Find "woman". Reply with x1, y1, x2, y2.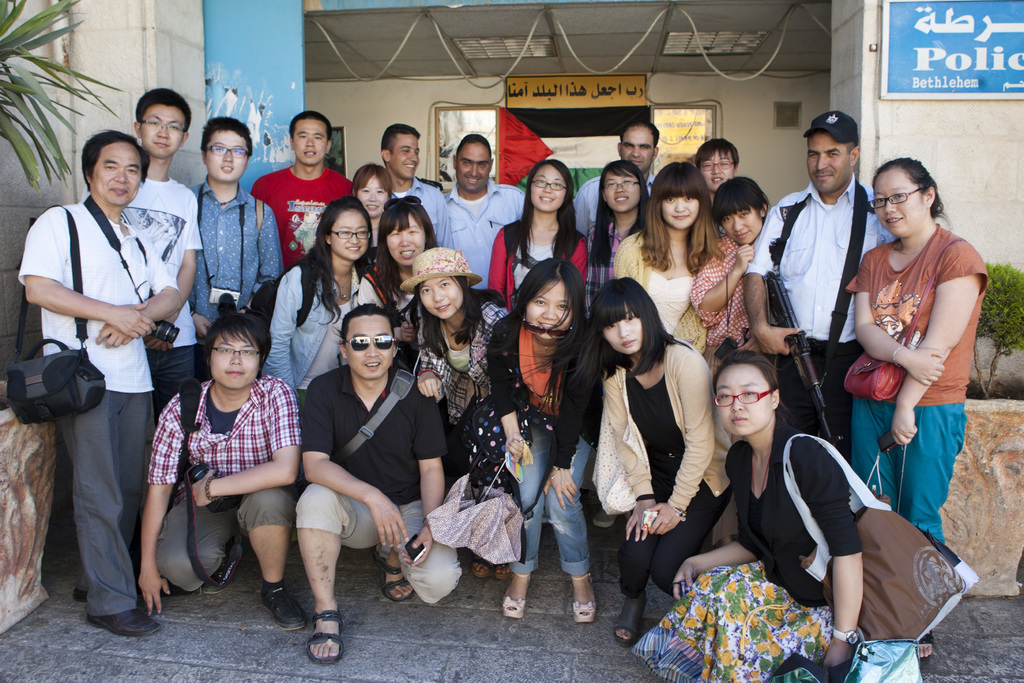
353, 161, 392, 266.
